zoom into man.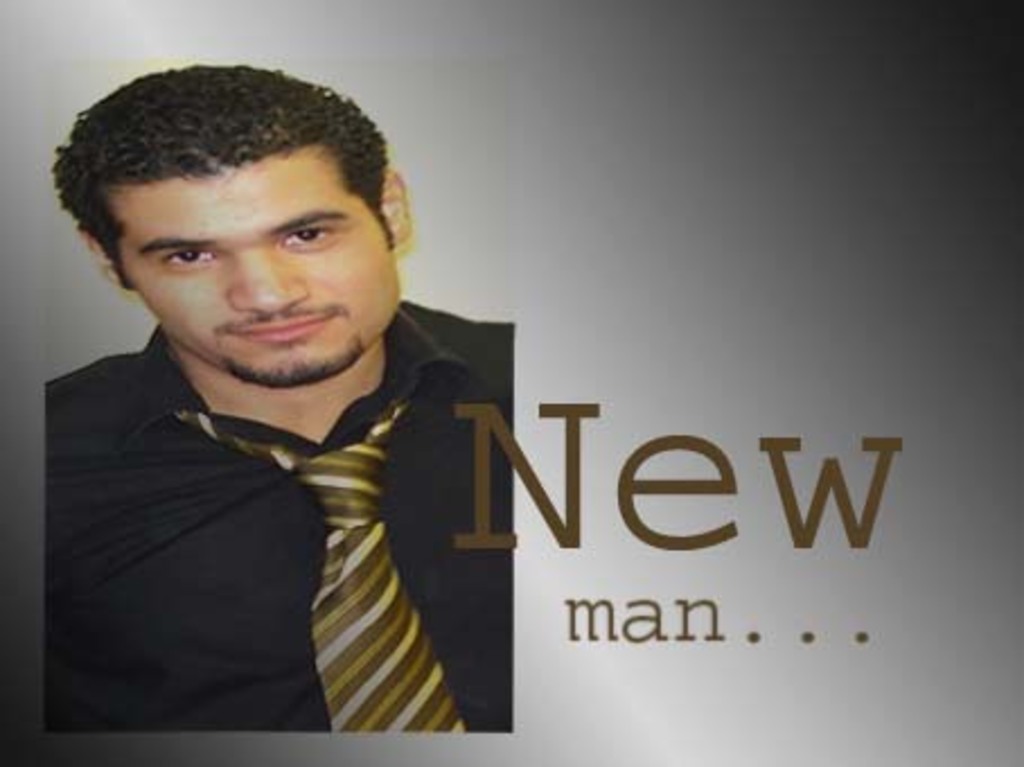
Zoom target: {"x1": 34, "y1": 95, "x2": 582, "y2": 726}.
